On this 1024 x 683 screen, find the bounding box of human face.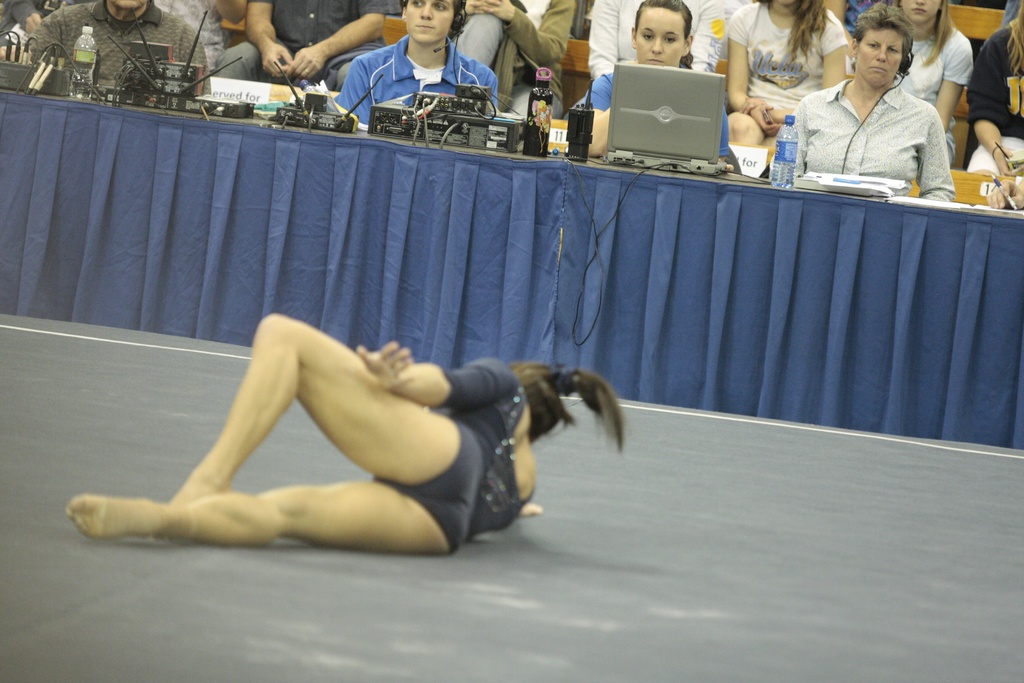
Bounding box: <bbox>855, 21, 906, 92</bbox>.
